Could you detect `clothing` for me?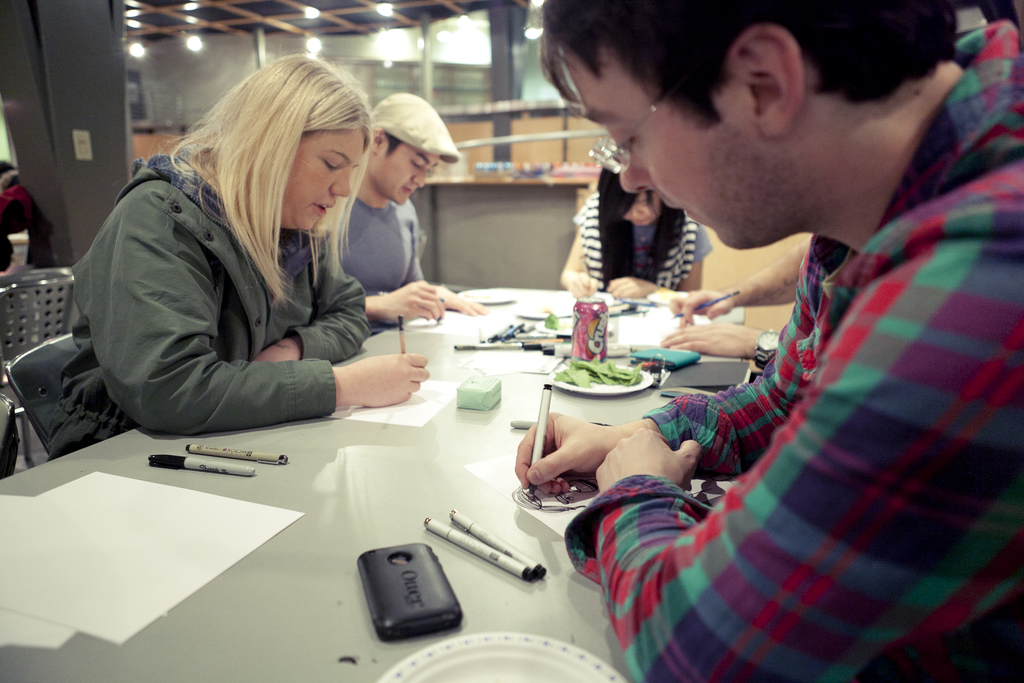
Detection result: x1=317 y1=190 x2=434 y2=317.
